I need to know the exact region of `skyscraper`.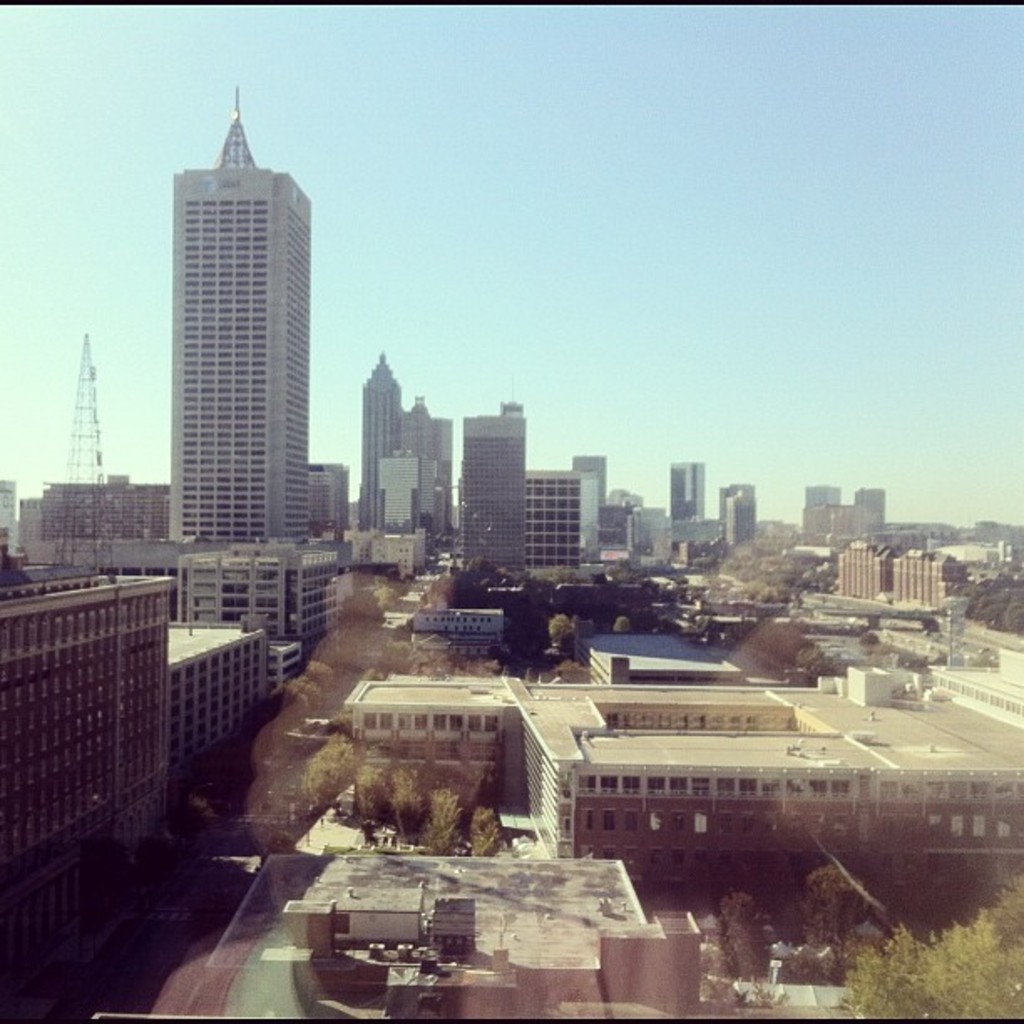
Region: box(448, 402, 530, 571).
